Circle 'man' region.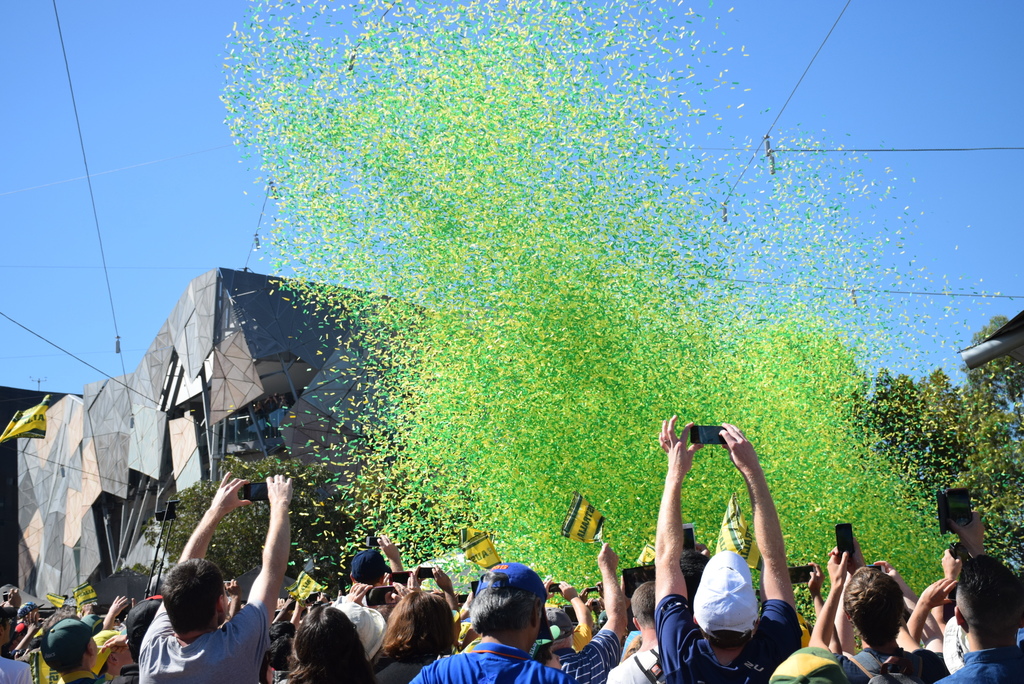
Region: bbox(524, 536, 628, 683).
